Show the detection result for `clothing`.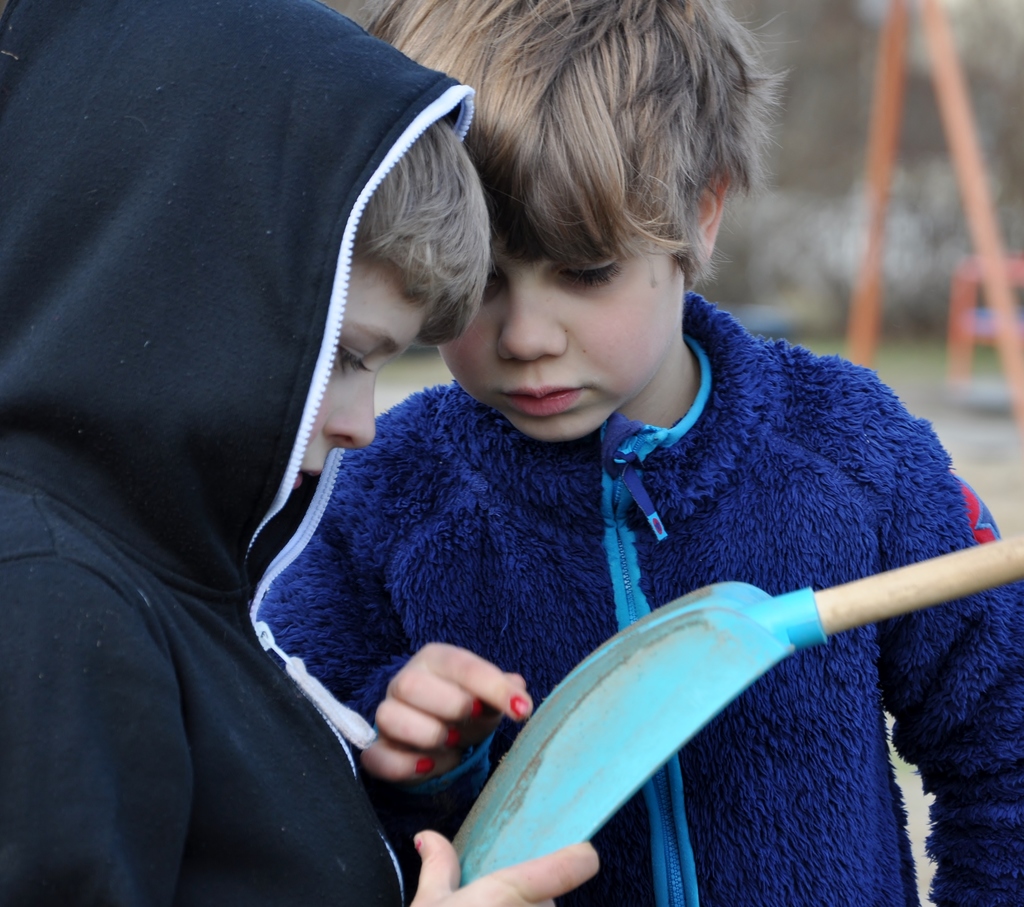
[0,0,484,906].
